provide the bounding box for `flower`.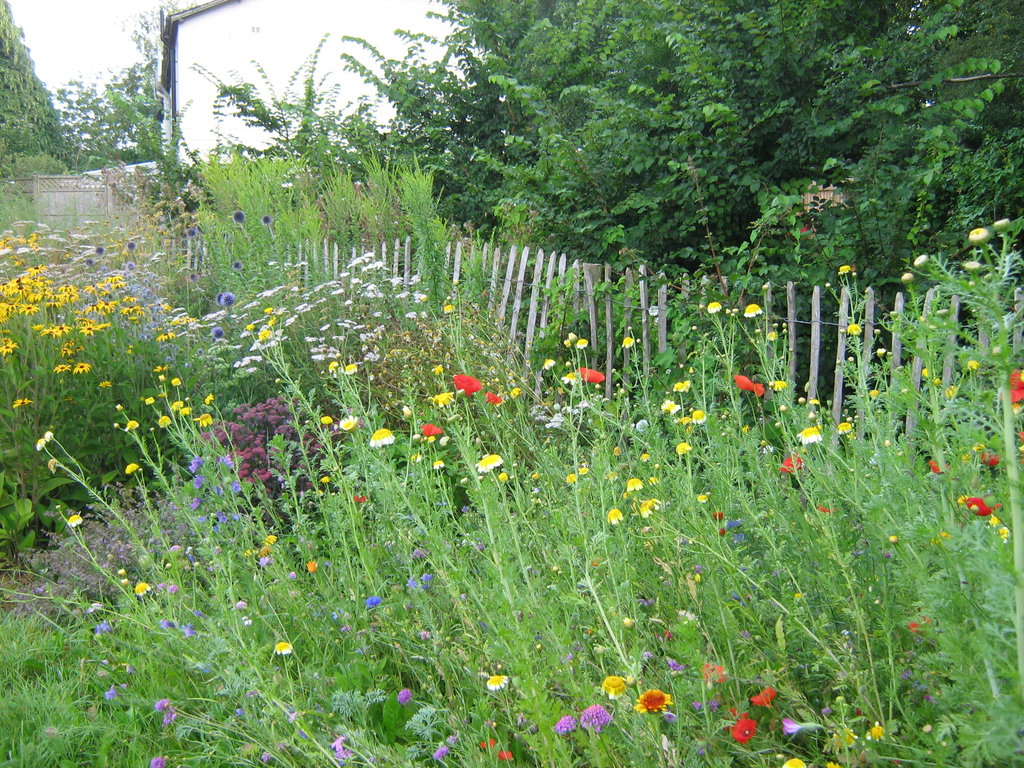
513,389,523,397.
